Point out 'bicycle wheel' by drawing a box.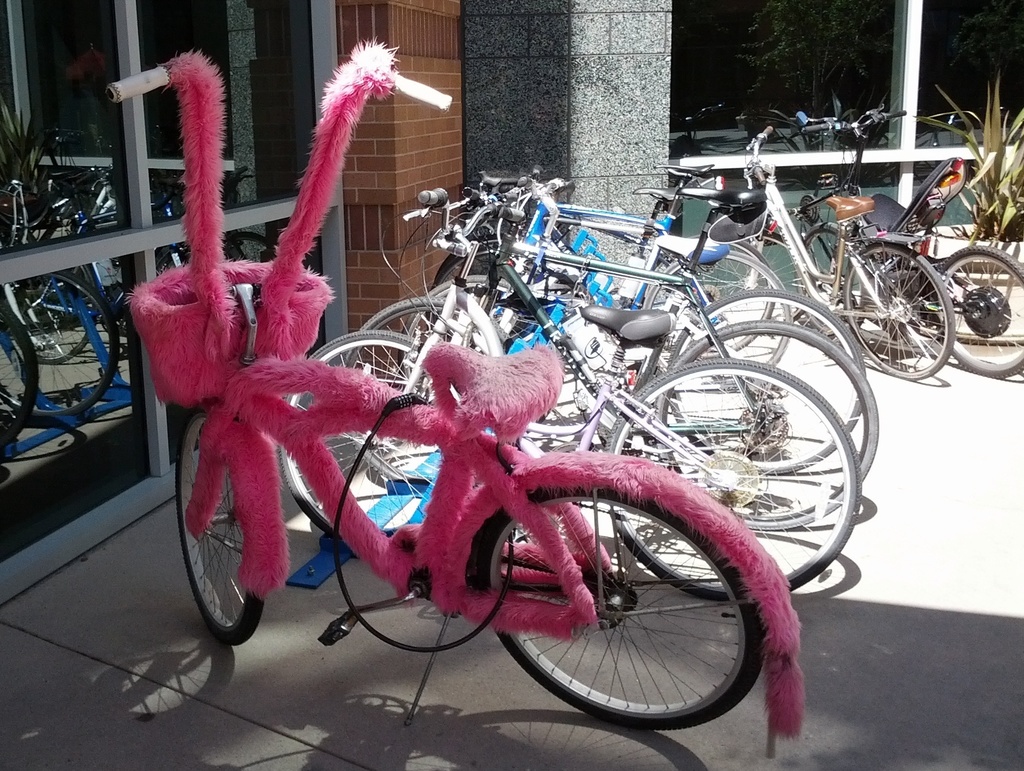
(174,406,268,651).
